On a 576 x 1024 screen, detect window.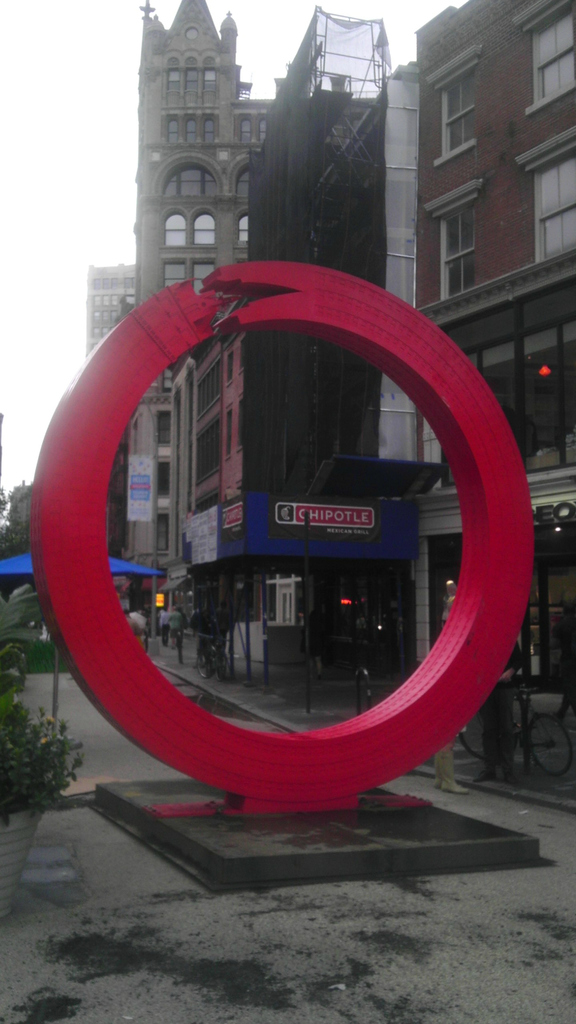
(158,511,169,552).
